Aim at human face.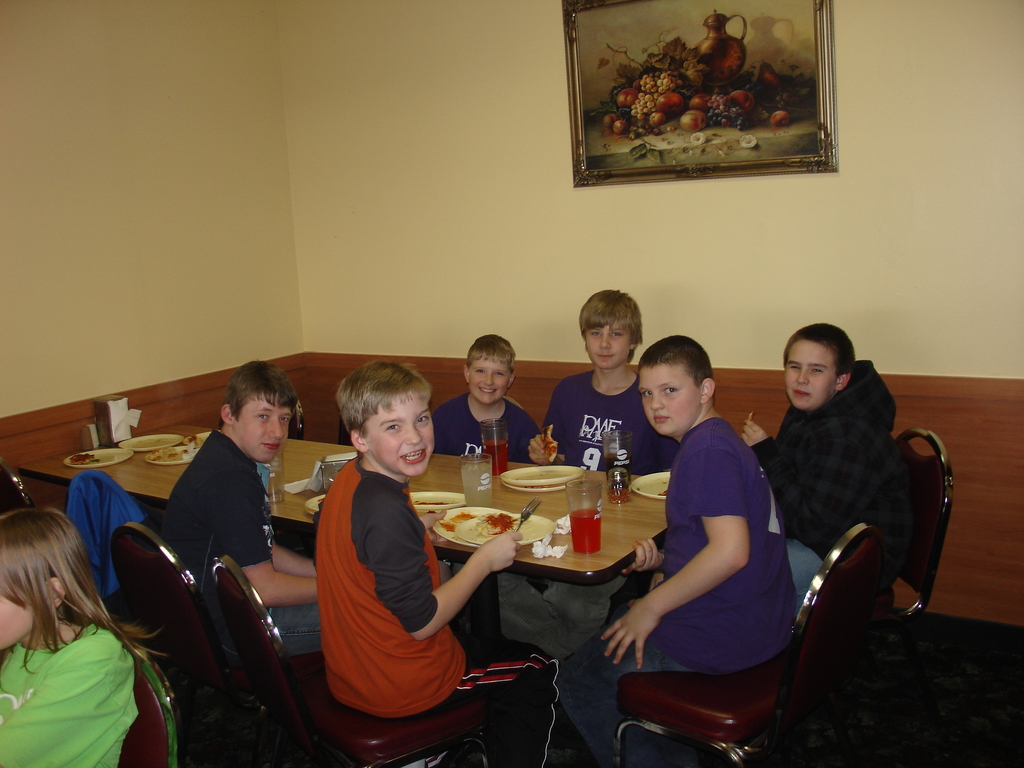
Aimed at [589,319,629,366].
